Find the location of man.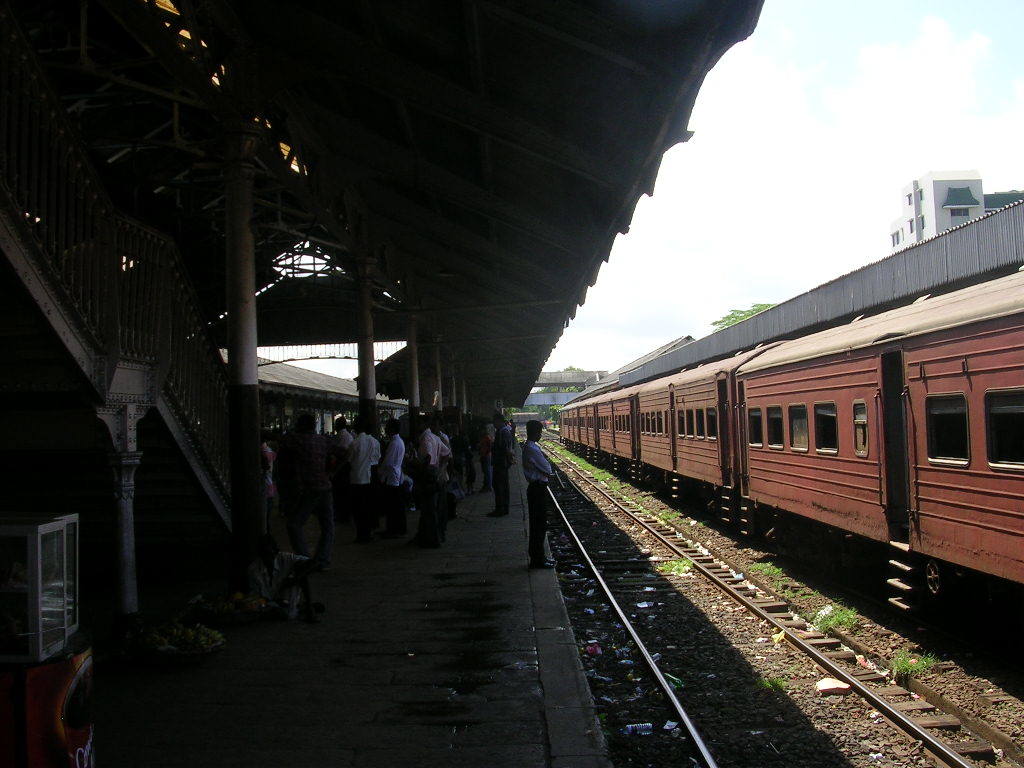
Location: 344:422:372:511.
